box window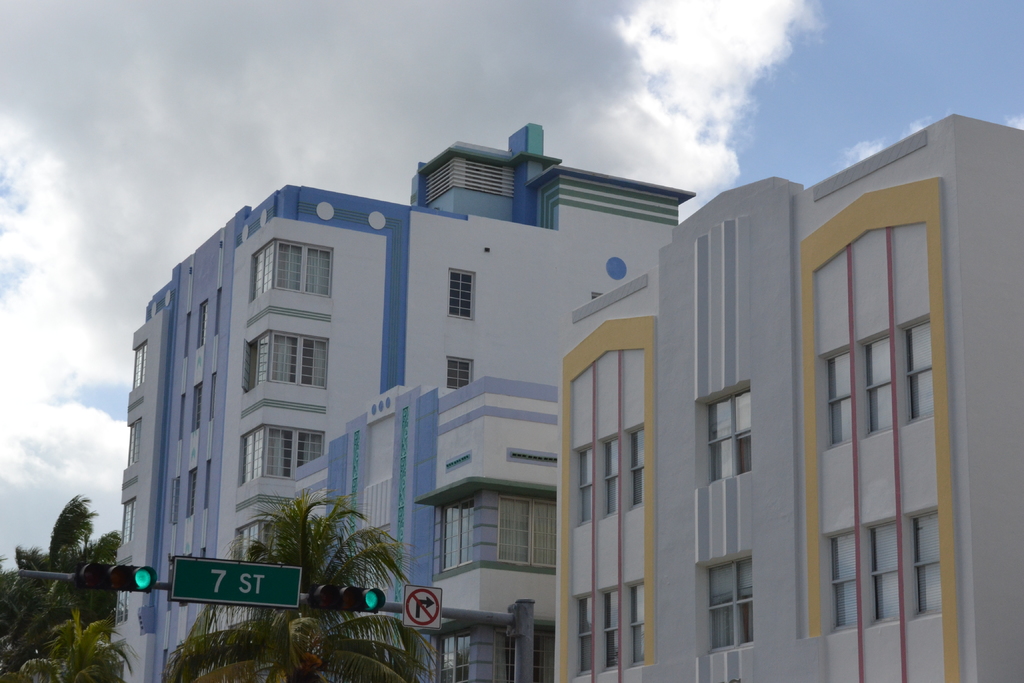
x1=169 y1=479 x2=180 y2=523
